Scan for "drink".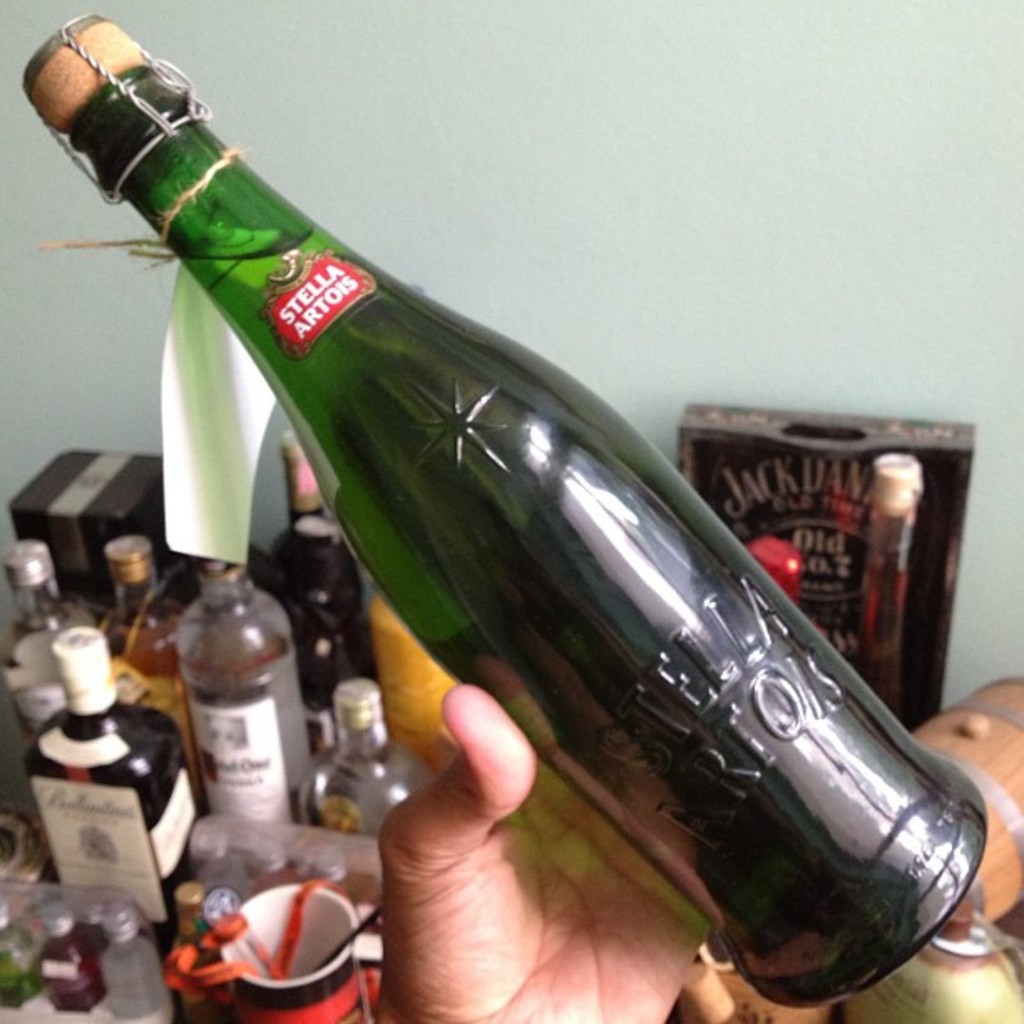
Scan result: 0, 539, 95, 746.
